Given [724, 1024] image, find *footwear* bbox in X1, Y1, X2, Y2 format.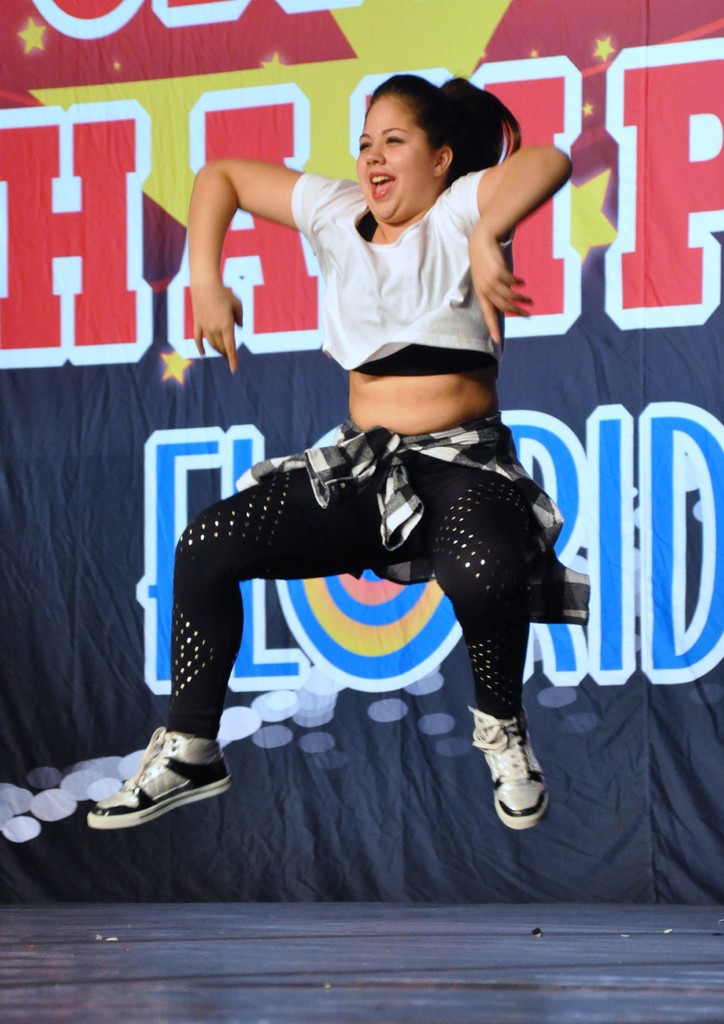
477, 712, 562, 824.
